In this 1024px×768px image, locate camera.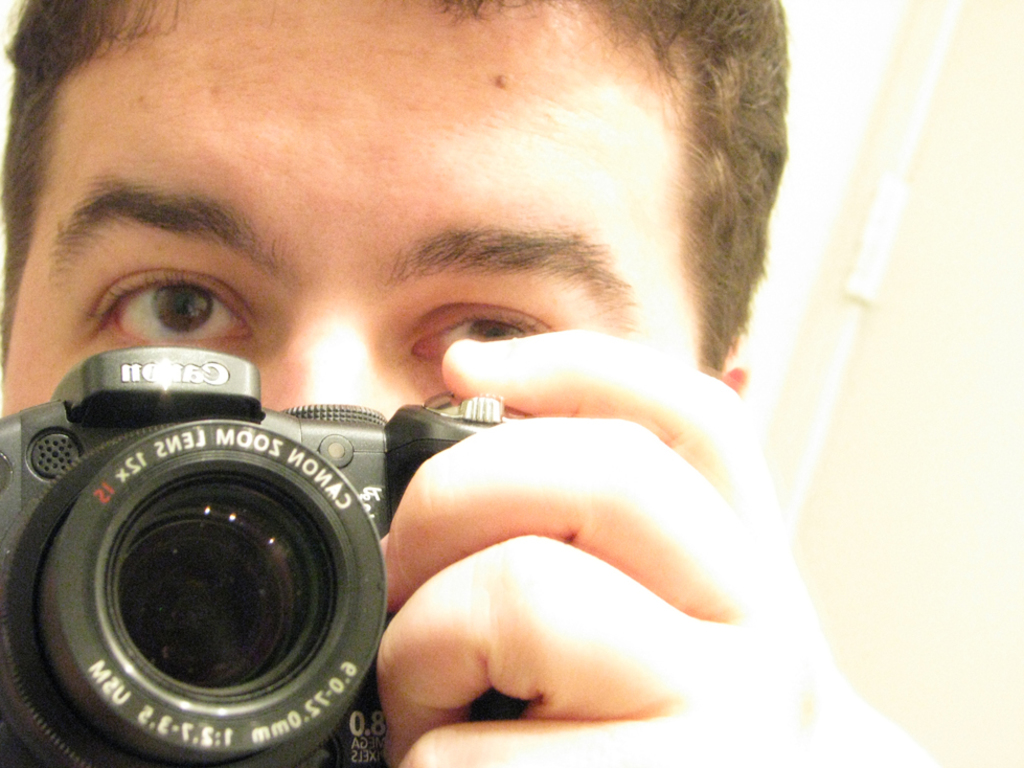
Bounding box: (left=0, top=340, right=502, bottom=748).
